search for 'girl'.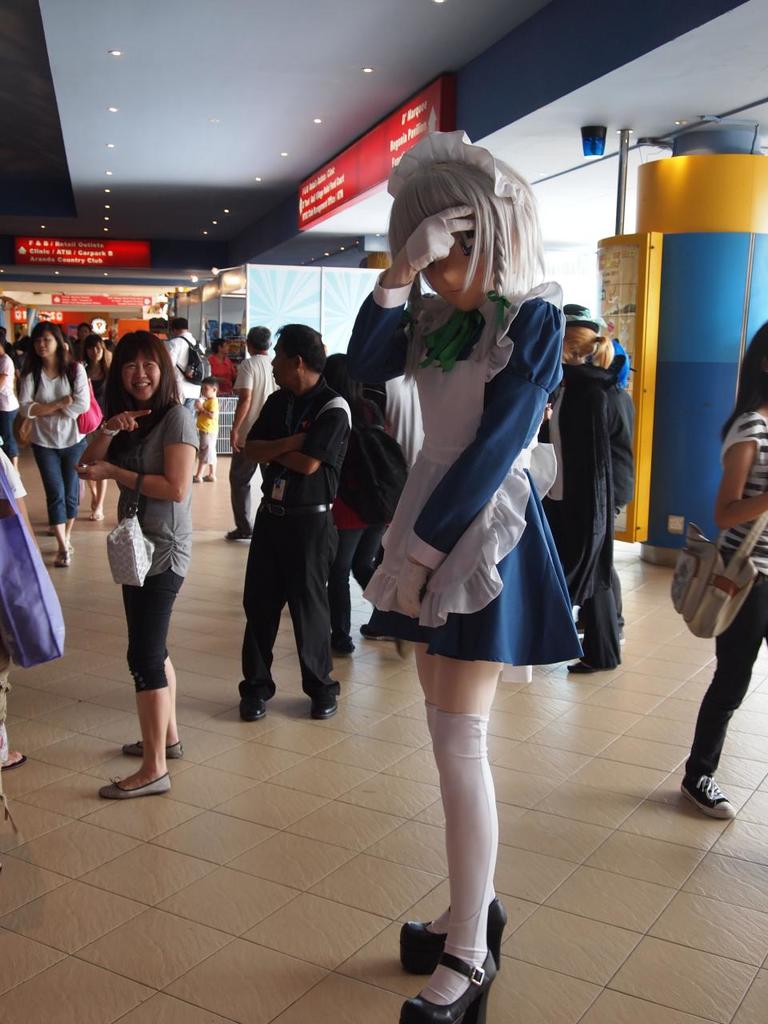
Found at crop(346, 130, 586, 1023).
